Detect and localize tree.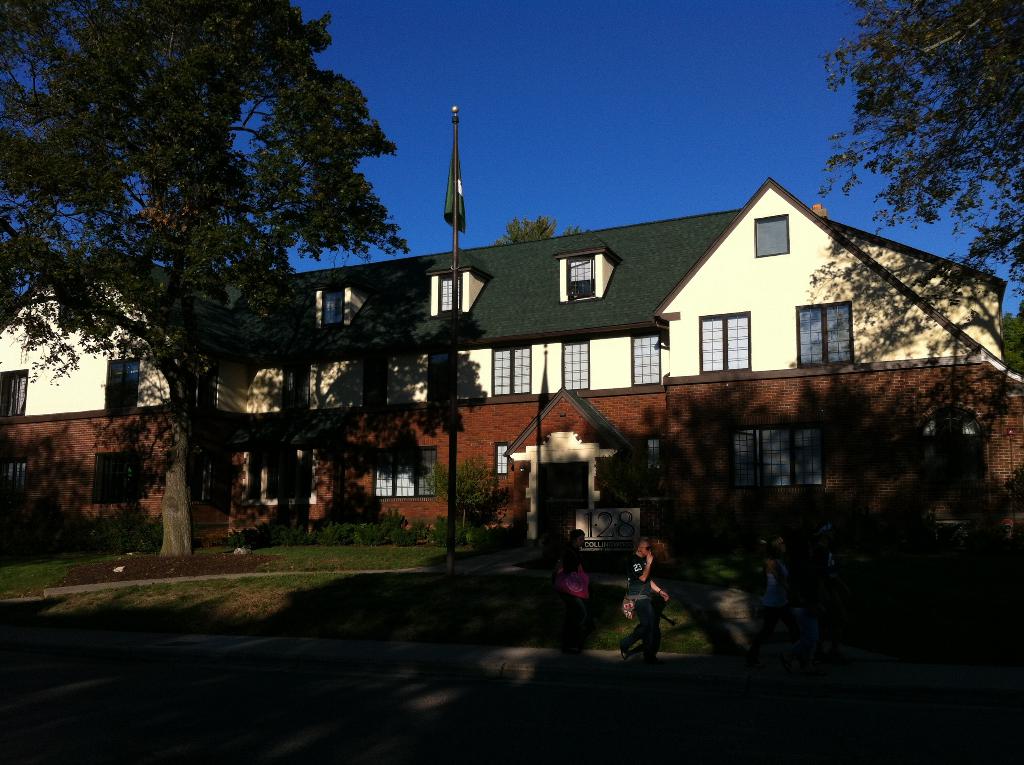
Localized at [x1=816, y1=0, x2=1023, y2=298].
